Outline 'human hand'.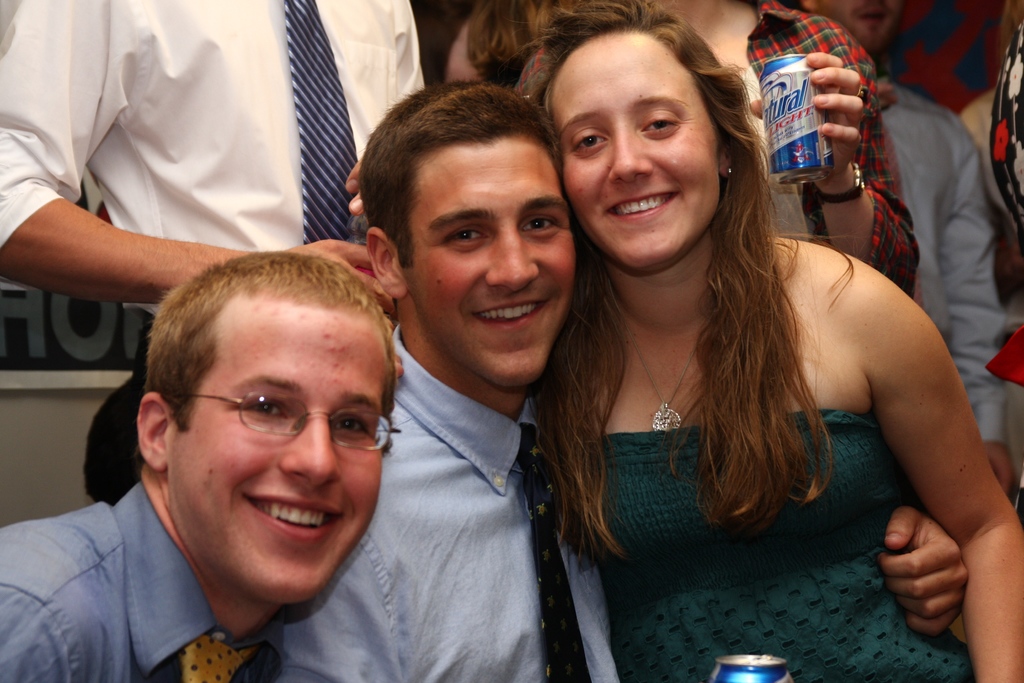
Outline: bbox(345, 160, 374, 226).
